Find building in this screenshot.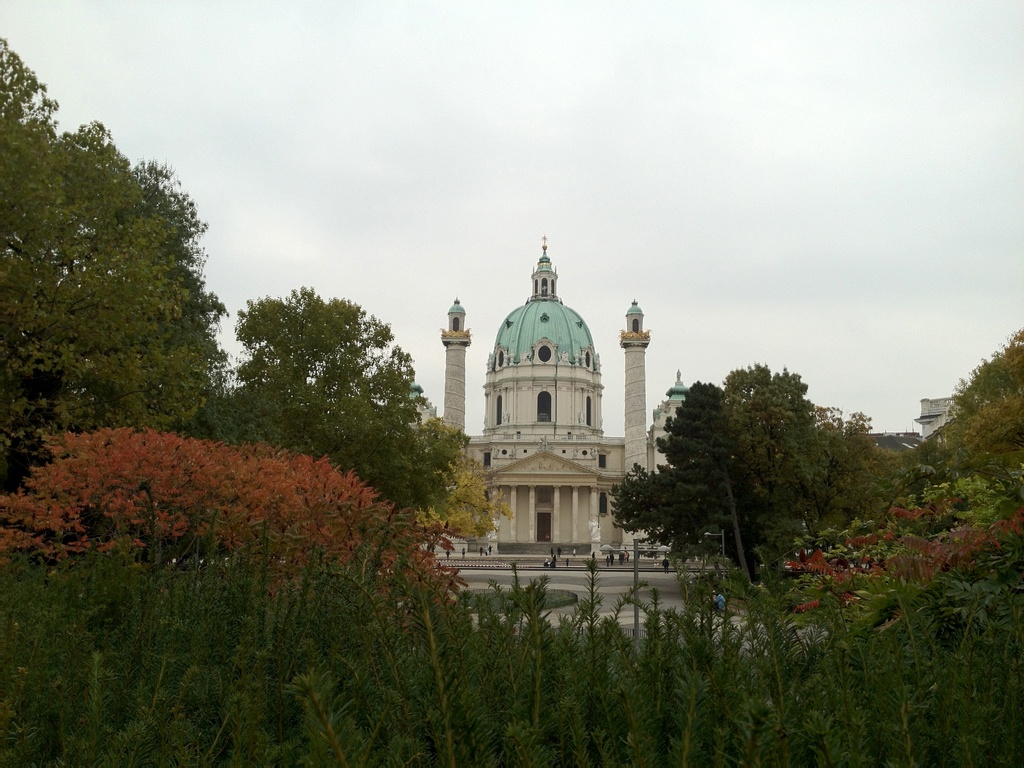
The bounding box for building is bbox=(911, 395, 956, 438).
